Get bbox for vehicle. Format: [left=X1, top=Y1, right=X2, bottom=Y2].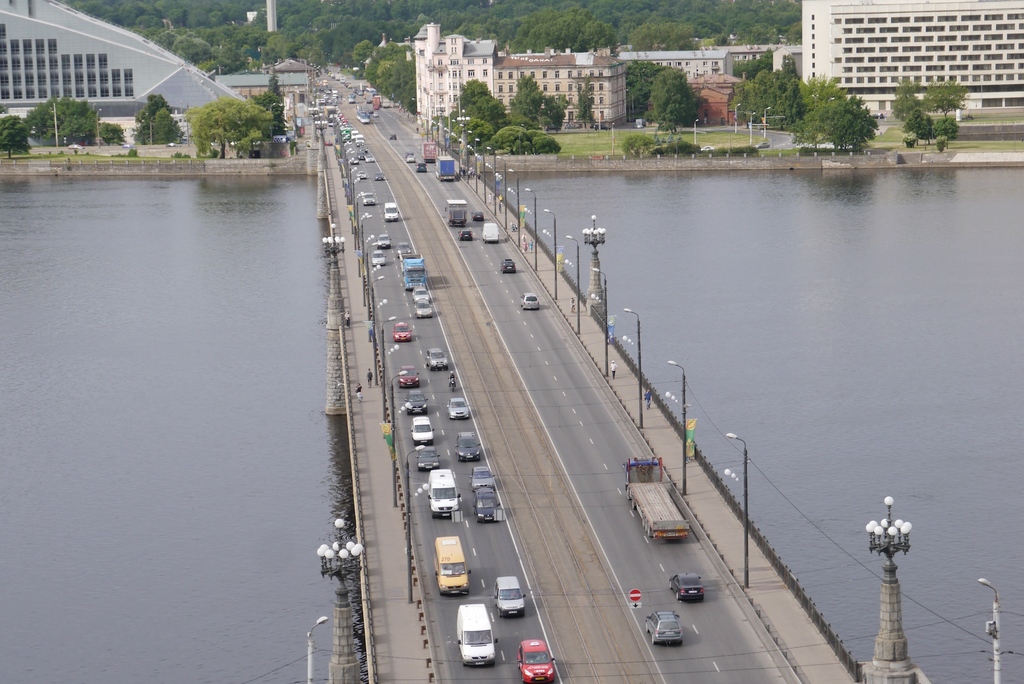
[left=391, top=316, right=410, bottom=341].
